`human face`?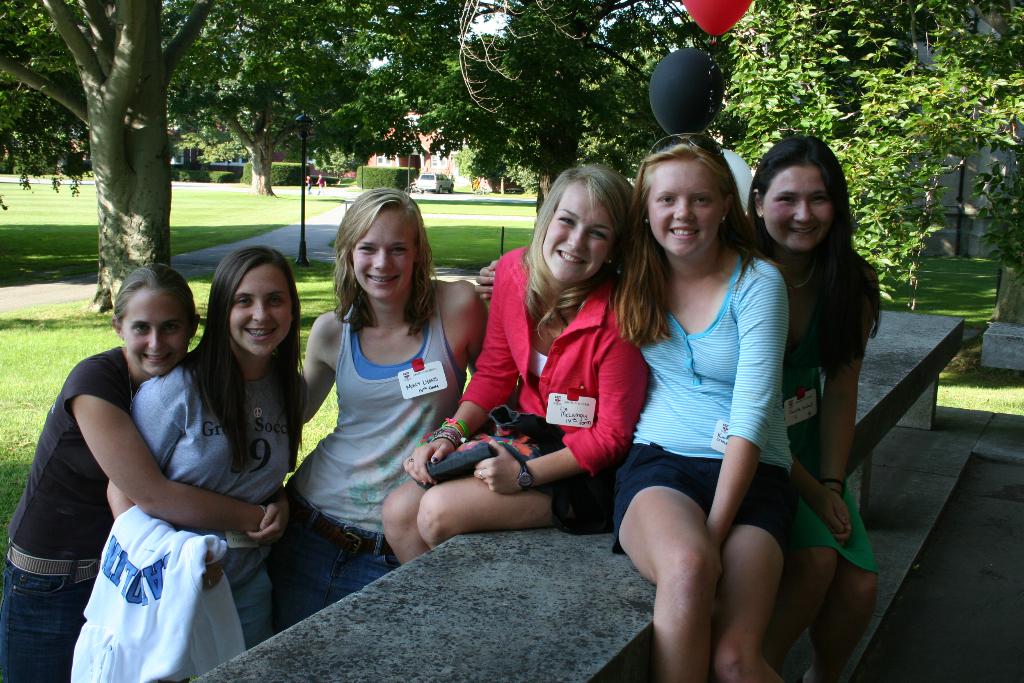
{"x1": 355, "y1": 205, "x2": 413, "y2": 298}
